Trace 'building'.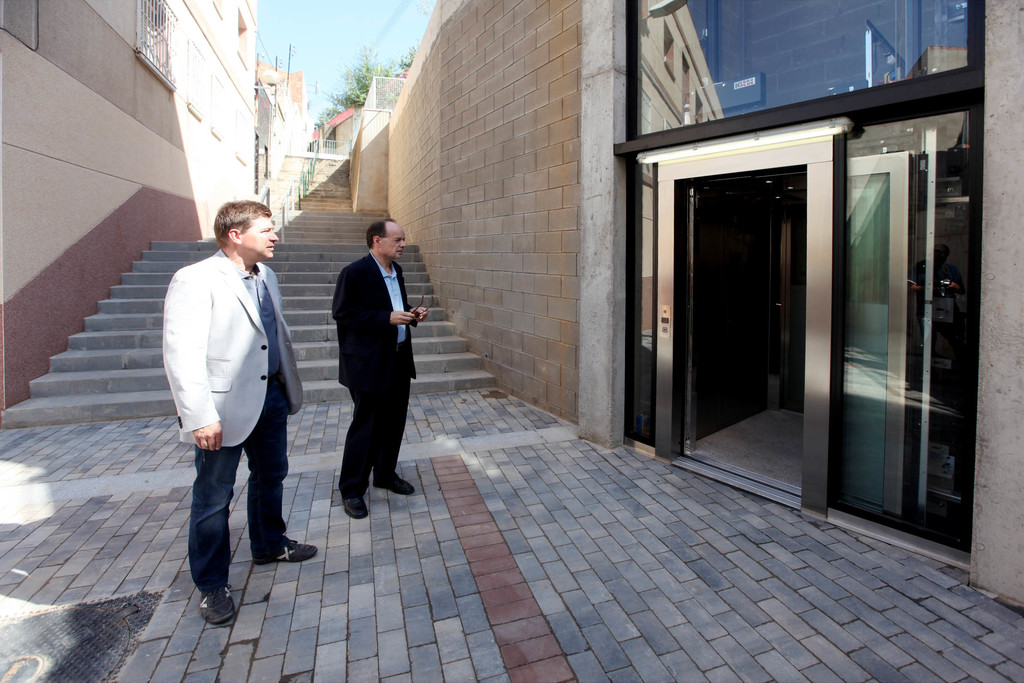
Traced to (383,0,1023,611).
